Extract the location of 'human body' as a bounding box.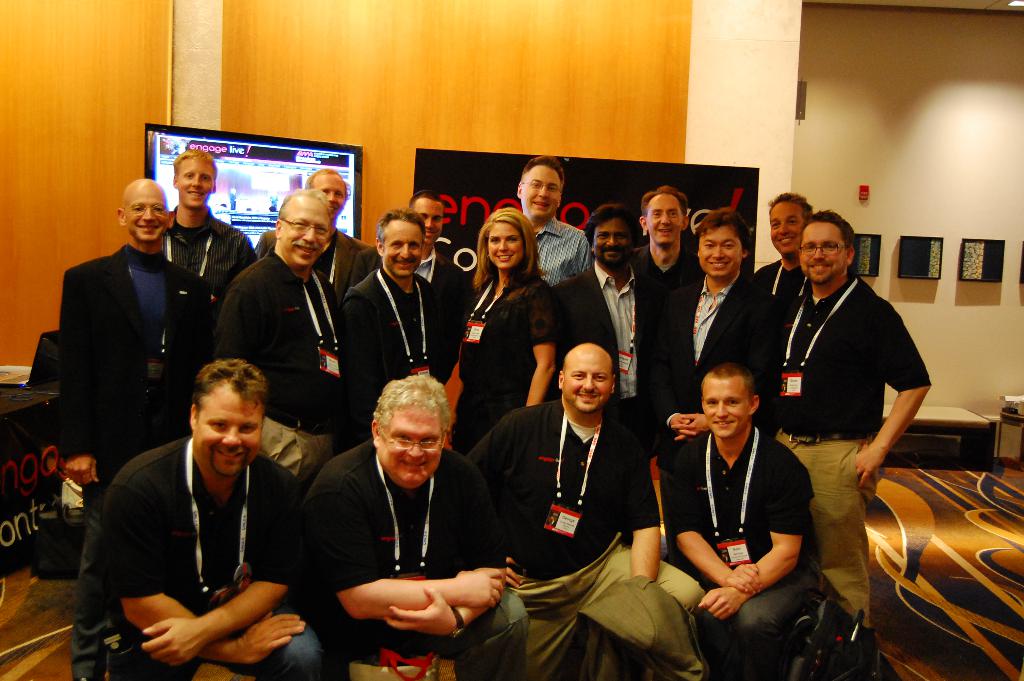
select_region(504, 156, 601, 324).
